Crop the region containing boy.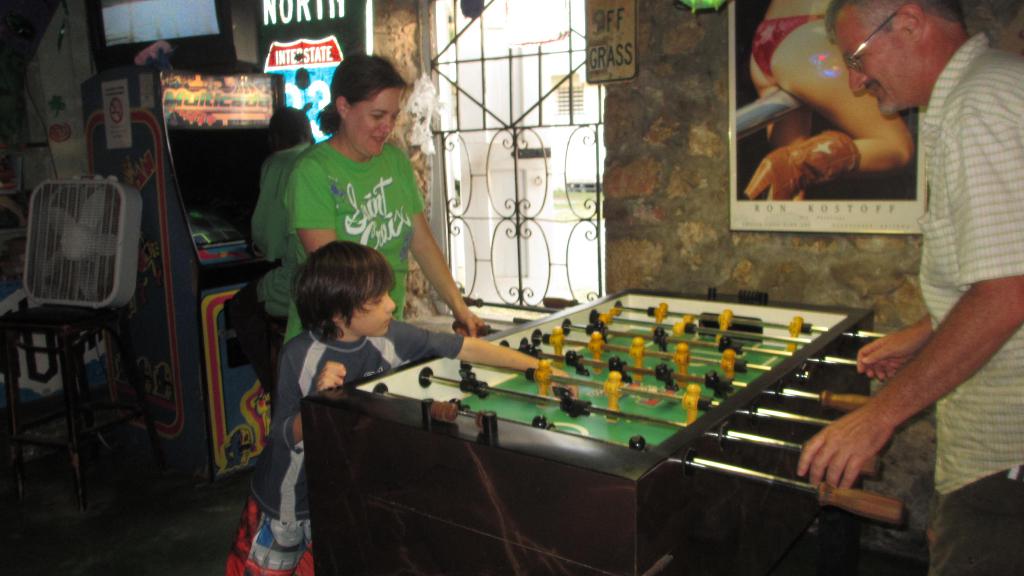
Crop region: left=225, top=239, right=565, bottom=575.
